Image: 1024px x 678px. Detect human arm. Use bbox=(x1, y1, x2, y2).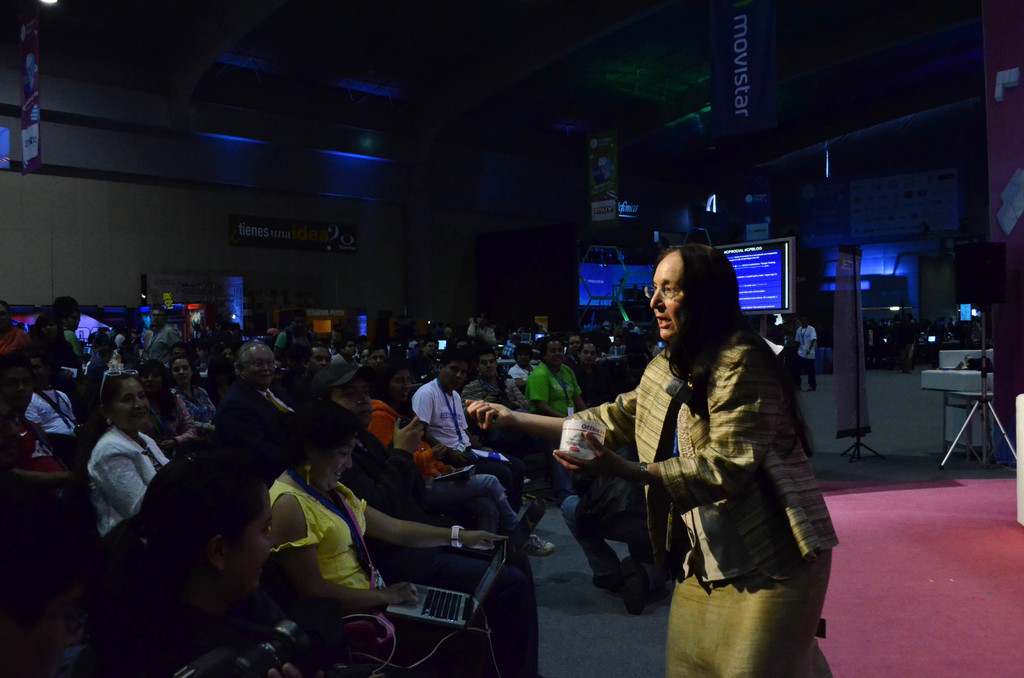
bbox=(803, 326, 822, 356).
